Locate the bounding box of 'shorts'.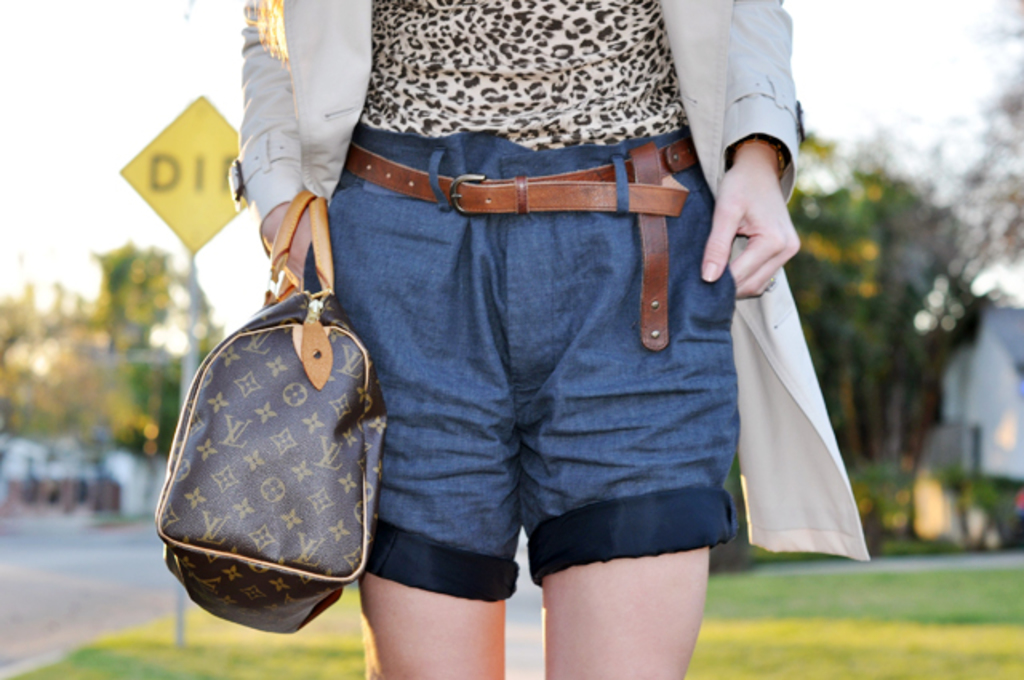
Bounding box: box(302, 120, 739, 603).
